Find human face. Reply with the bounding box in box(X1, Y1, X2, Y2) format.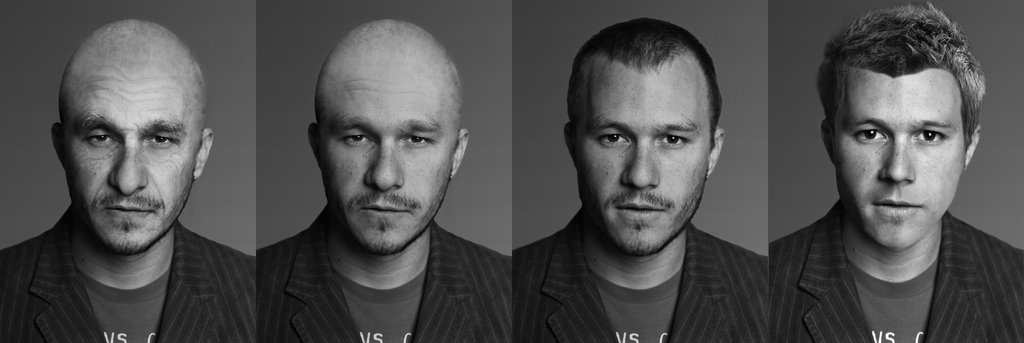
box(832, 74, 969, 255).
